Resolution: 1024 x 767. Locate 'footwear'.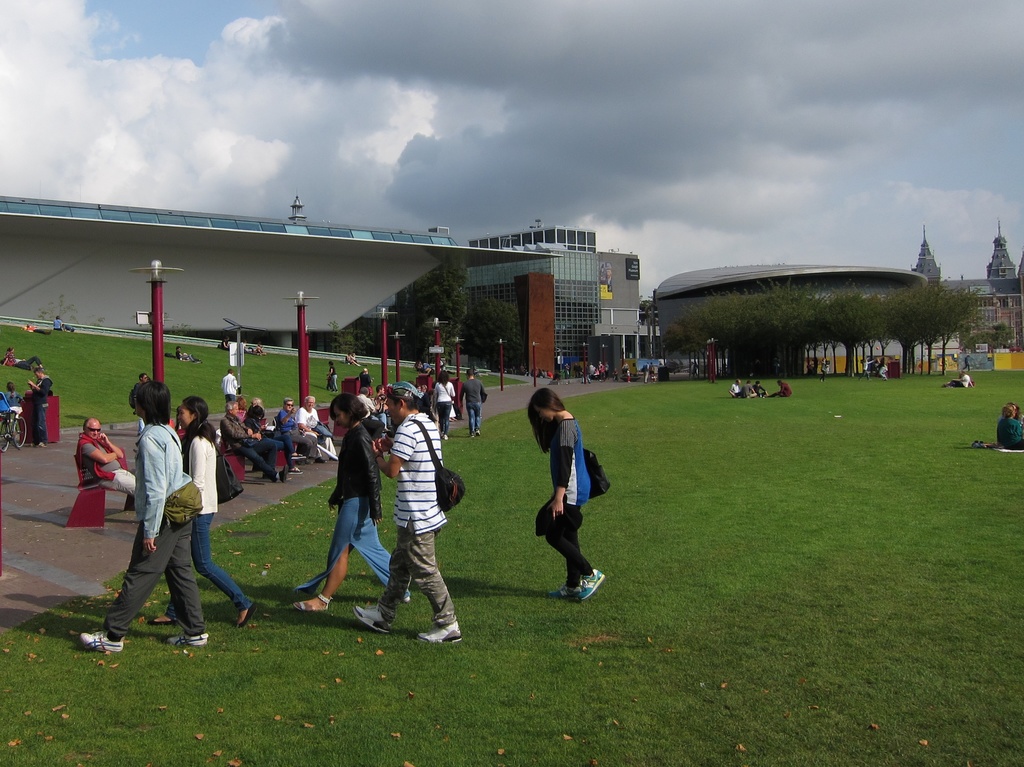
(295,464,307,474).
